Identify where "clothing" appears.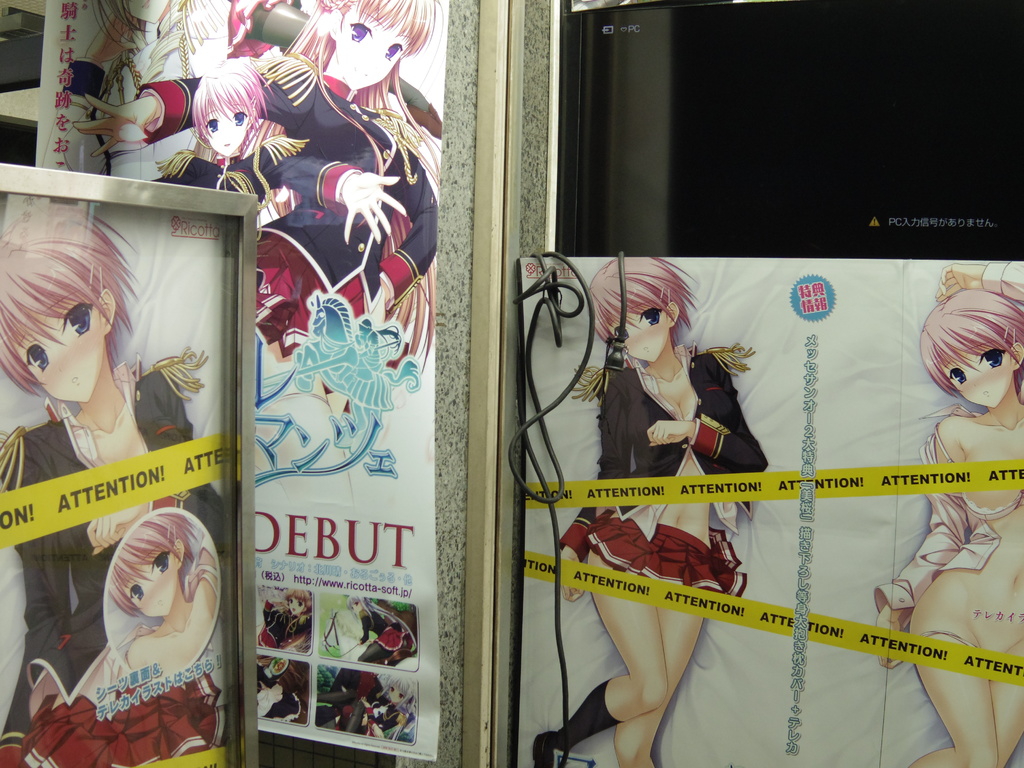
Appears at left=868, top=399, right=1023, bottom=652.
